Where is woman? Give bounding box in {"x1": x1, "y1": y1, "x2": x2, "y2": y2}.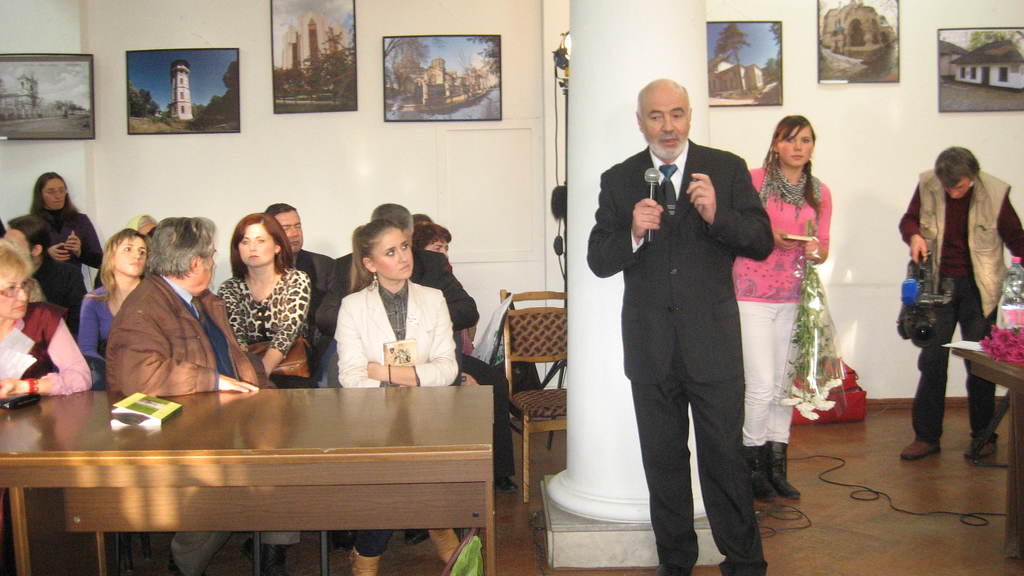
{"x1": 28, "y1": 174, "x2": 95, "y2": 328}.
